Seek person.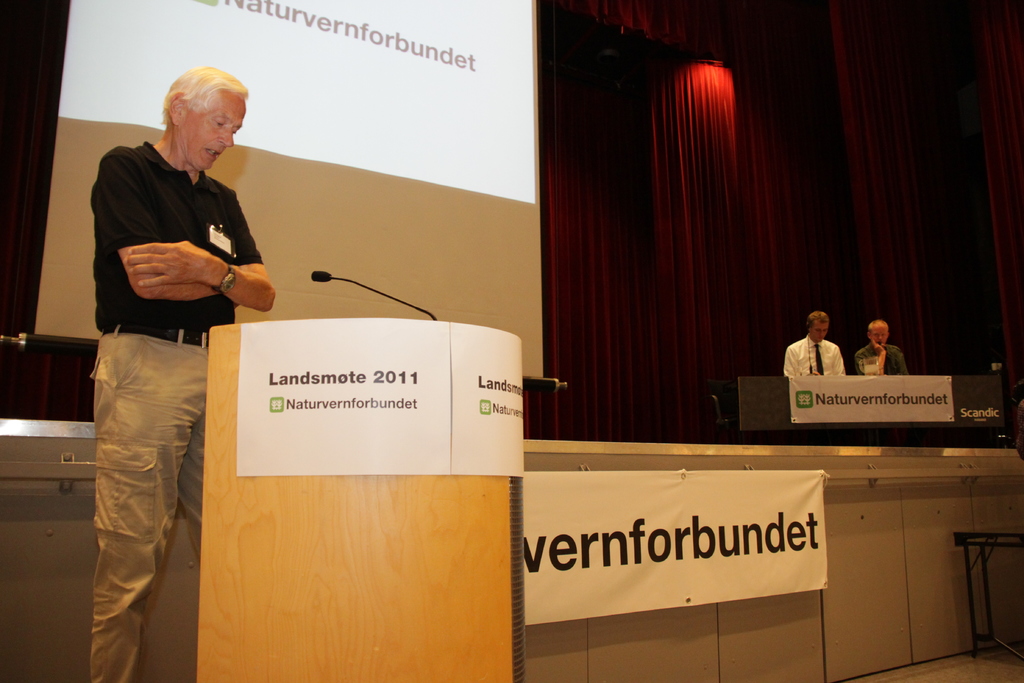
box=[854, 317, 909, 378].
